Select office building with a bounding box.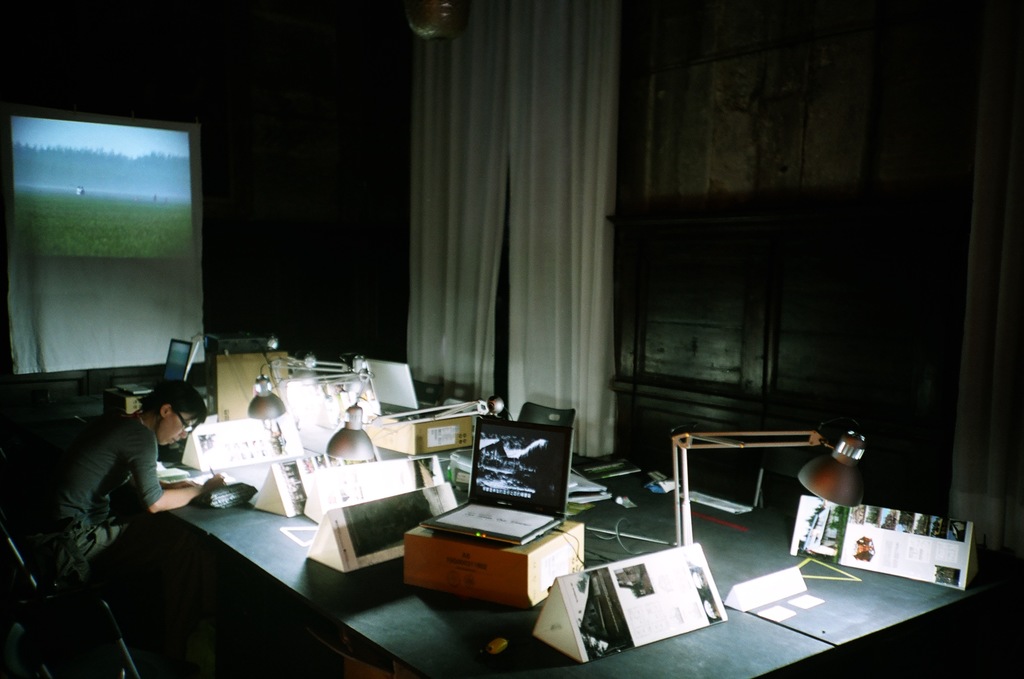
<box>10,51,998,678</box>.
